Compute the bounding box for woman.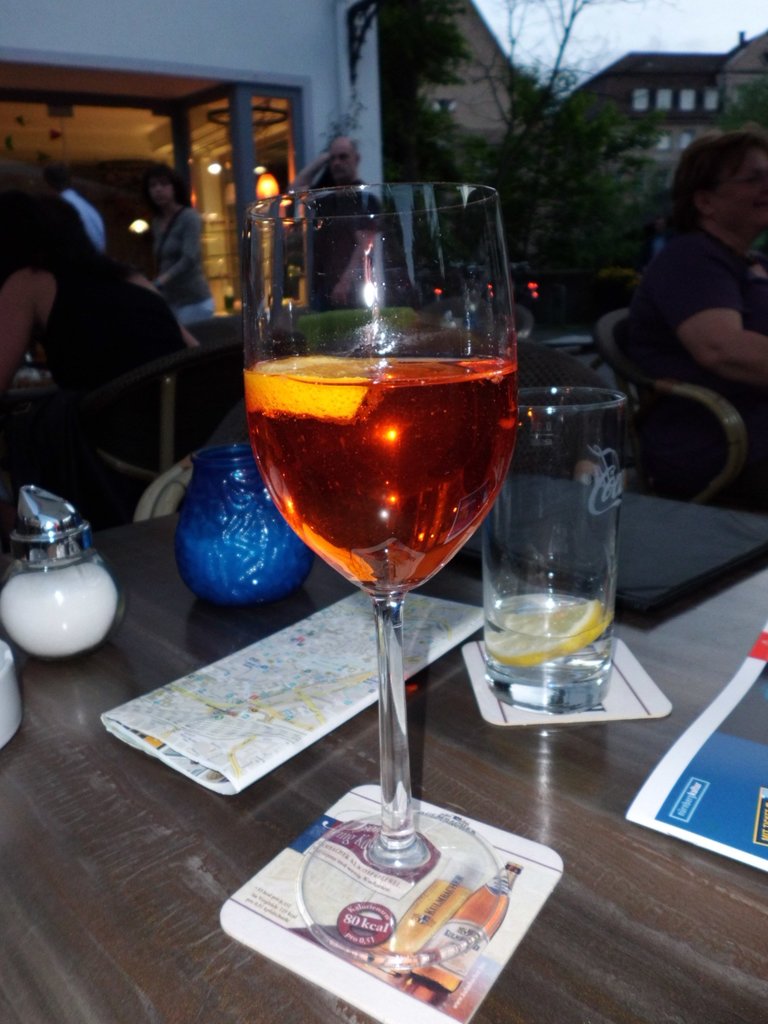
Rect(639, 128, 767, 490).
